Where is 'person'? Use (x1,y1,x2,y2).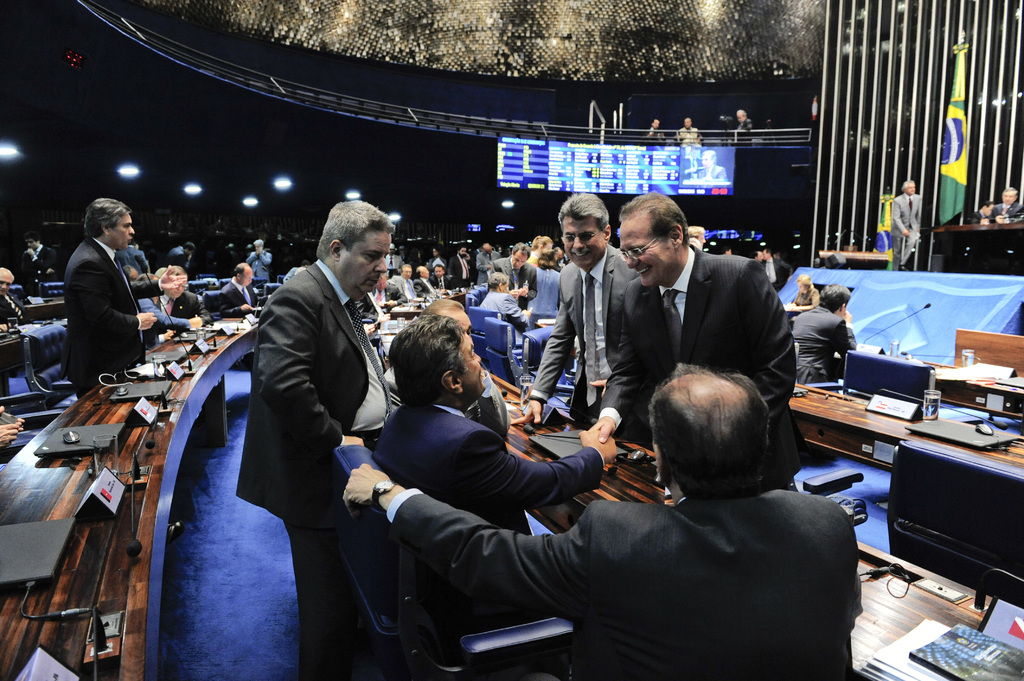
(427,246,448,268).
